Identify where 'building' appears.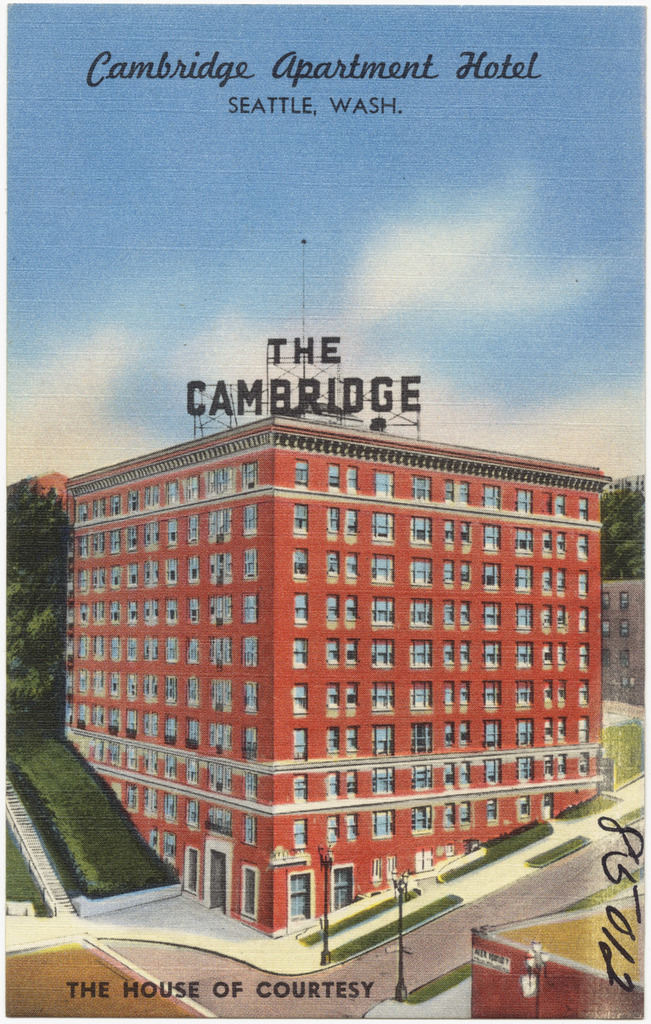
Appears at crop(57, 419, 606, 941).
